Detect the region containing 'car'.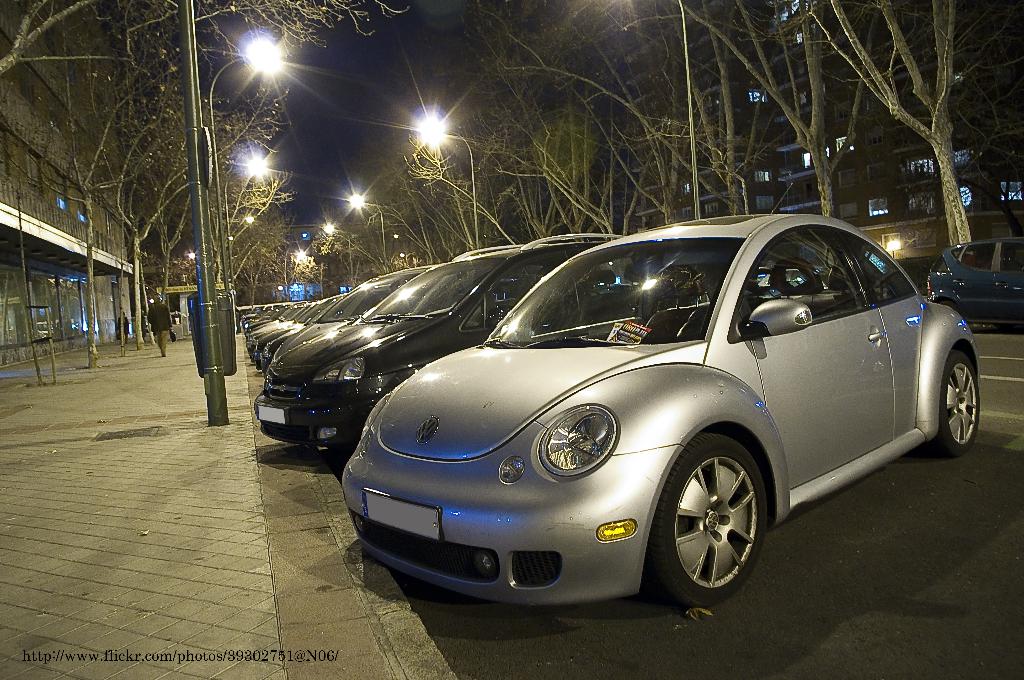
BBox(928, 240, 1023, 331).
